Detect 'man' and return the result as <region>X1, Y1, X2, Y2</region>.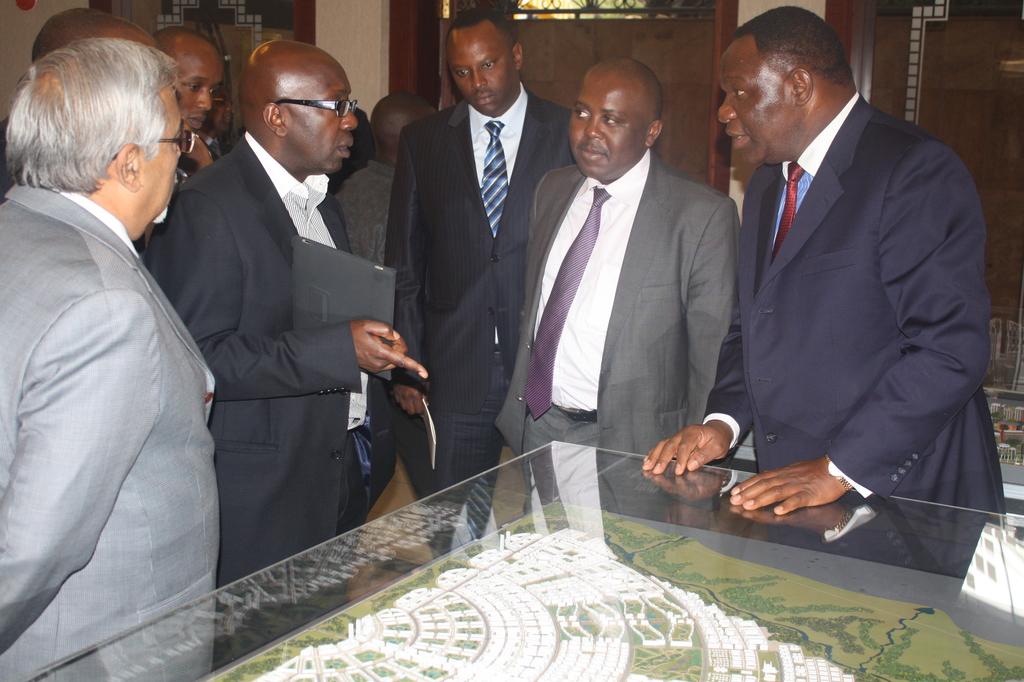
<region>494, 50, 738, 518</region>.
